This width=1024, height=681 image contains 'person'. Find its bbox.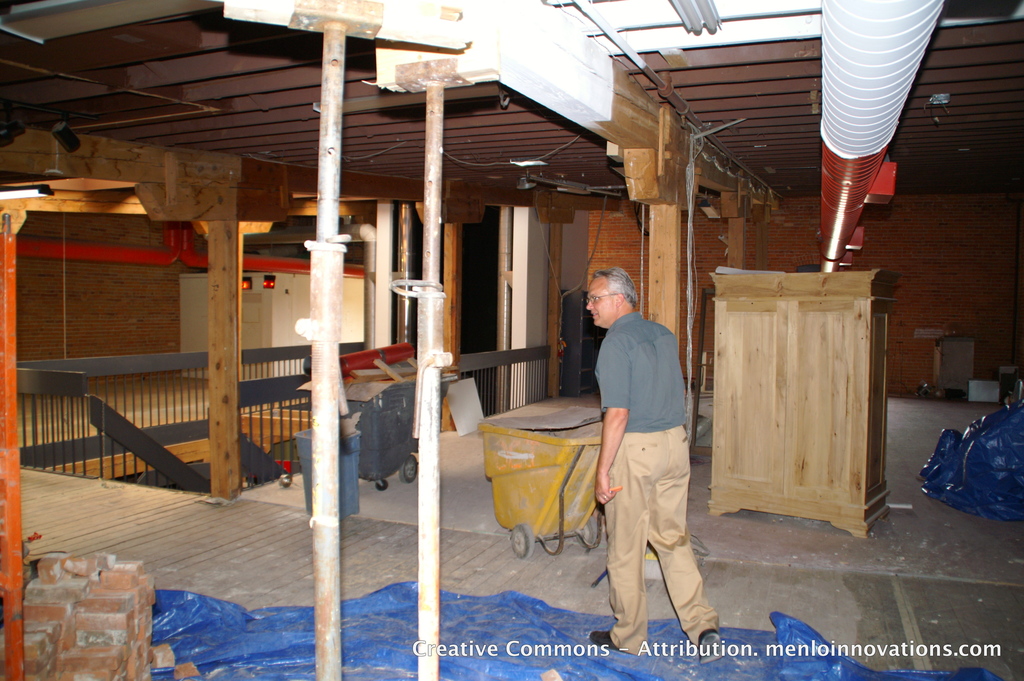
left=589, top=249, right=712, bottom=641.
